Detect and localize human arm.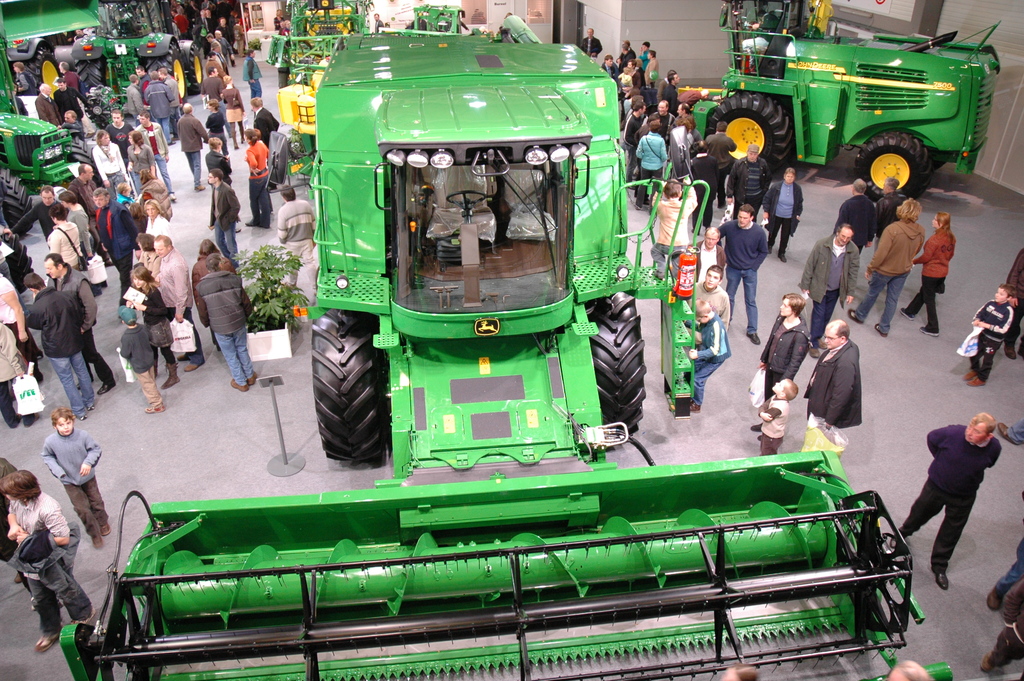
Localized at (left=118, top=334, right=131, bottom=359).
